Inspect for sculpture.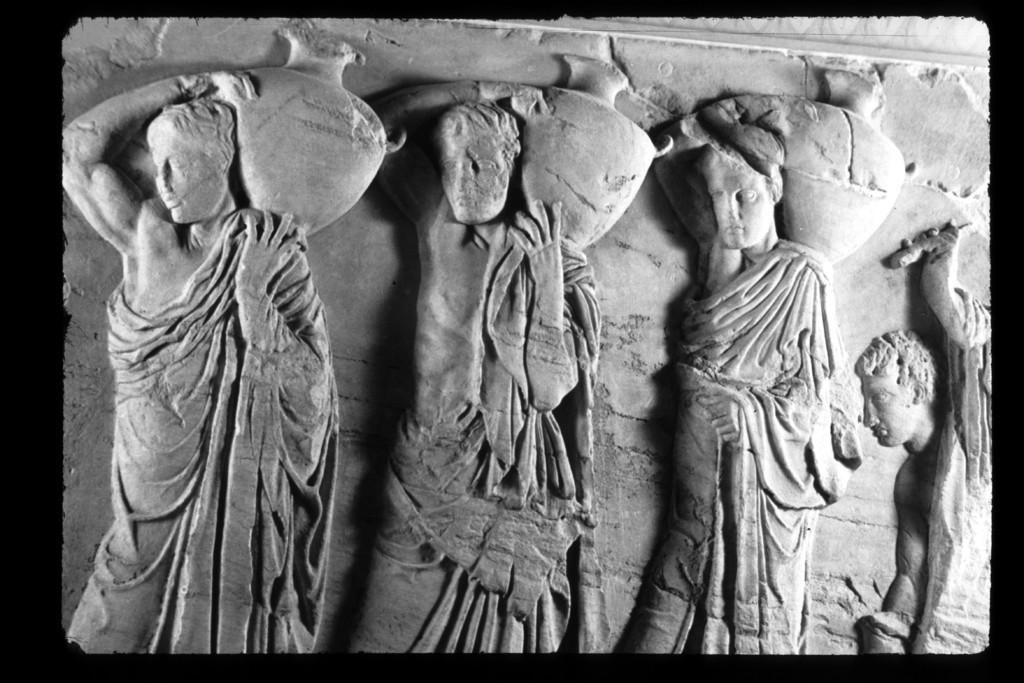
Inspection: left=645, top=52, right=910, bottom=668.
